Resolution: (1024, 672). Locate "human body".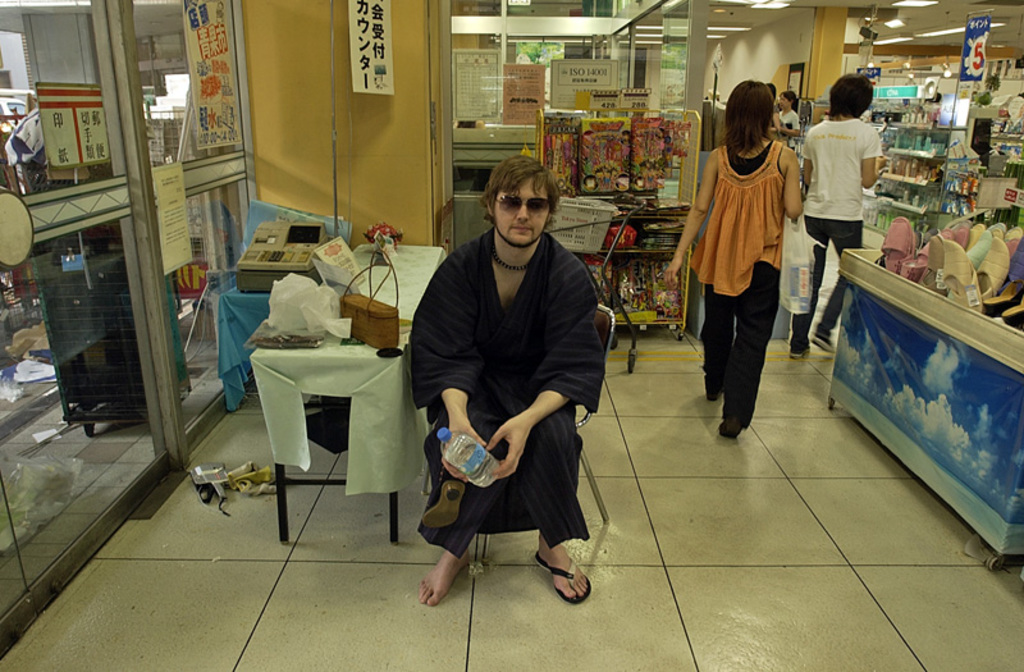
bbox(415, 138, 607, 617).
